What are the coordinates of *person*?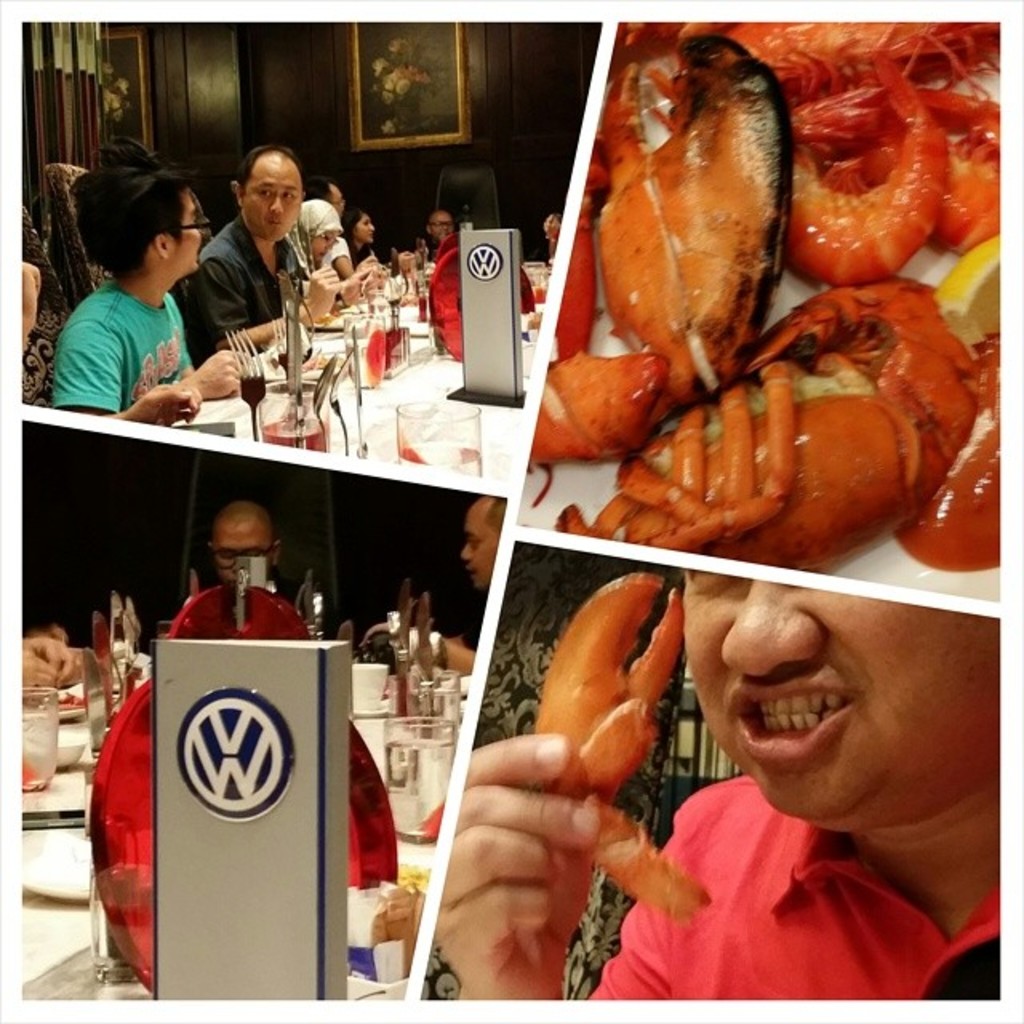
bbox=[22, 634, 85, 702].
